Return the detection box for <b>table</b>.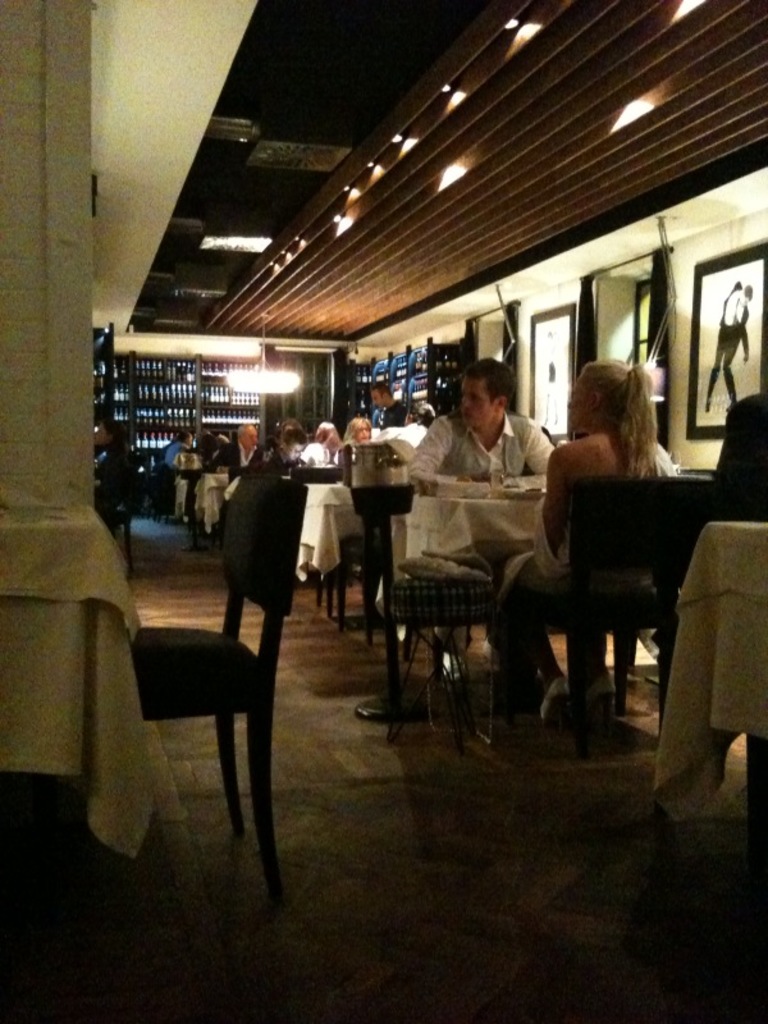
653,521,767,826.
